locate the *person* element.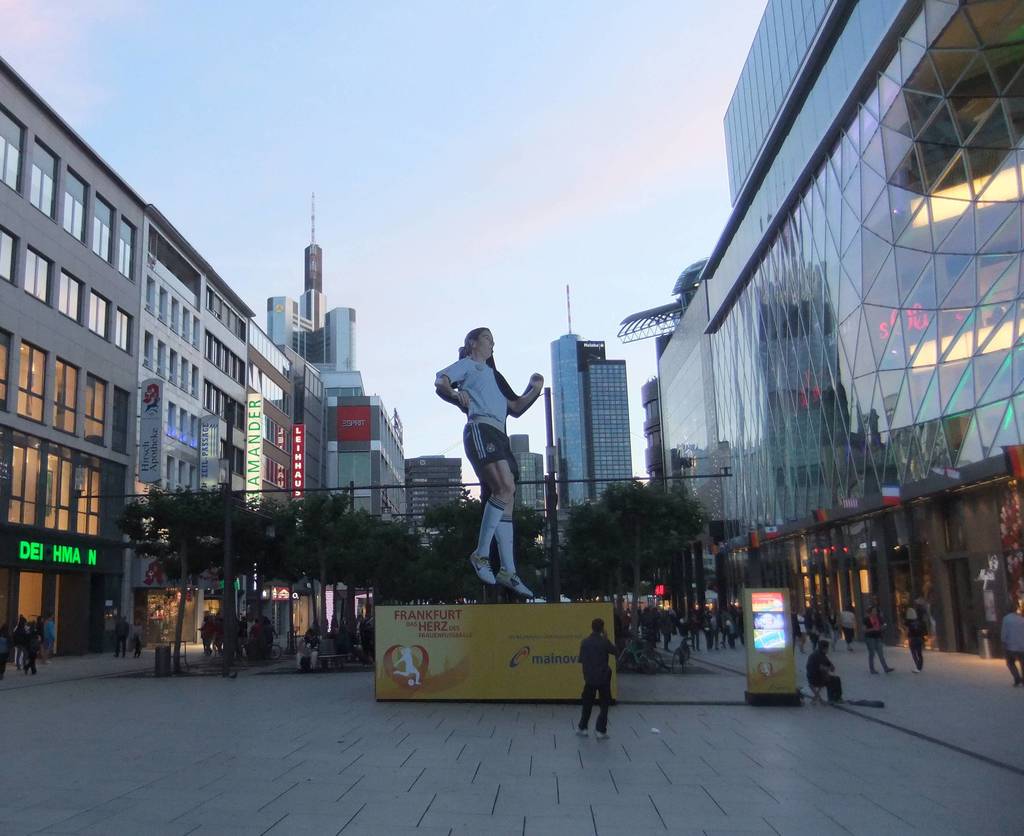
Element bbox: 434:323:550:603.
